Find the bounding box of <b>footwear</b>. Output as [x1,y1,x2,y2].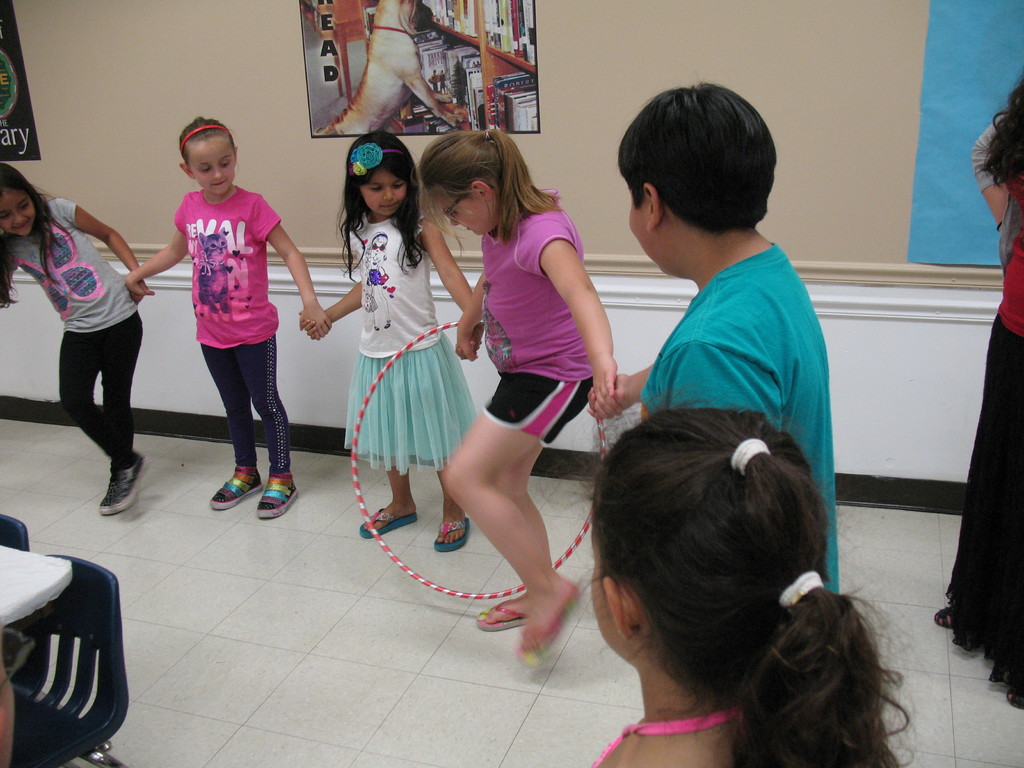
[475,596,524,630].
